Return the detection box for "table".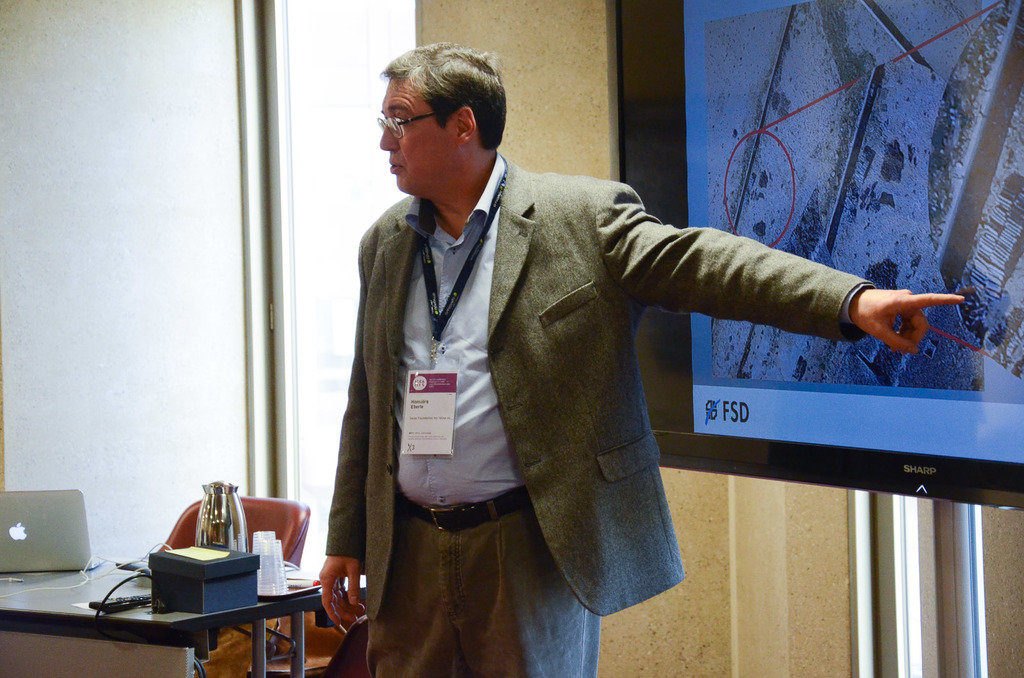
bbox(0, 544, 325, 677).
